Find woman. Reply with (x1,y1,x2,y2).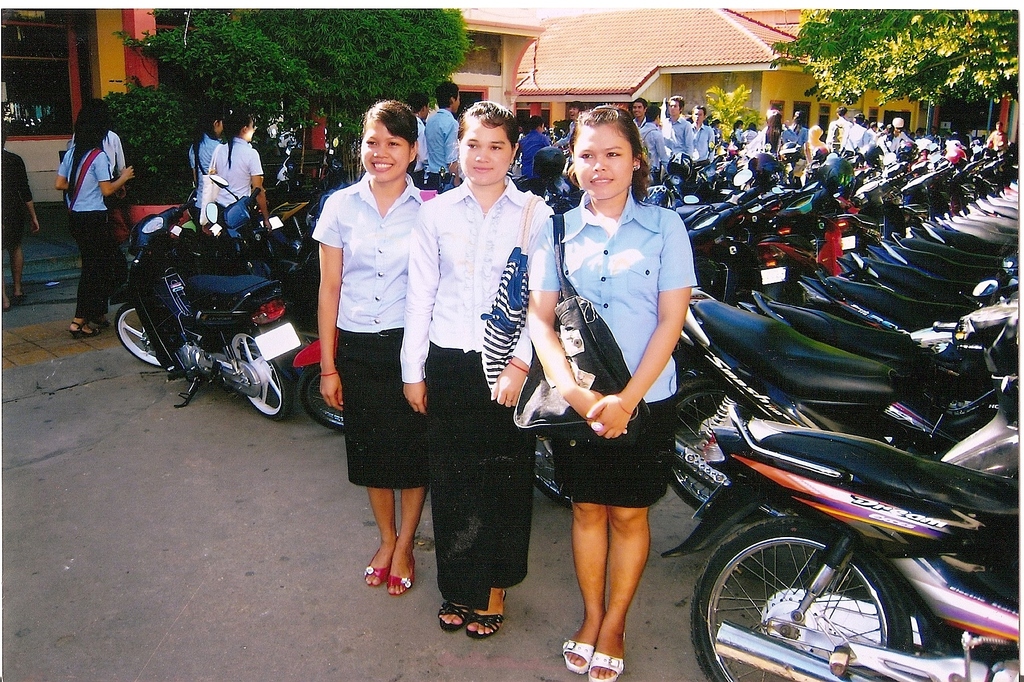
(311,99,436,595).
